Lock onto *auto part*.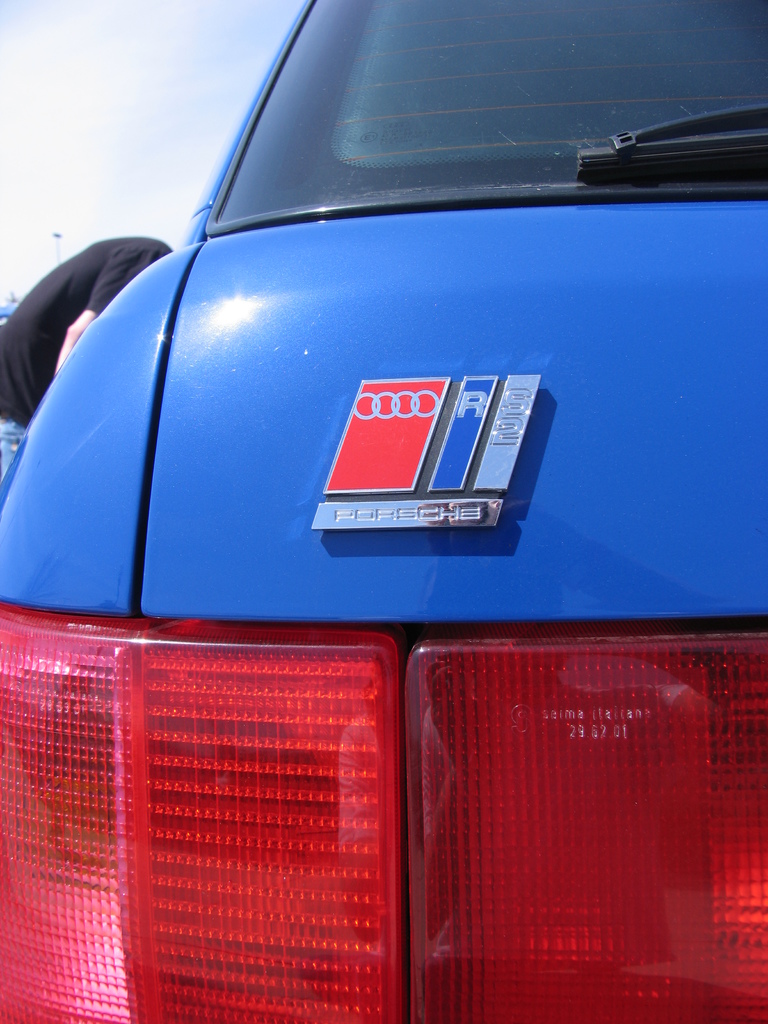
Locked: [x1=0, y1=621, x2=761, y2=1023].
